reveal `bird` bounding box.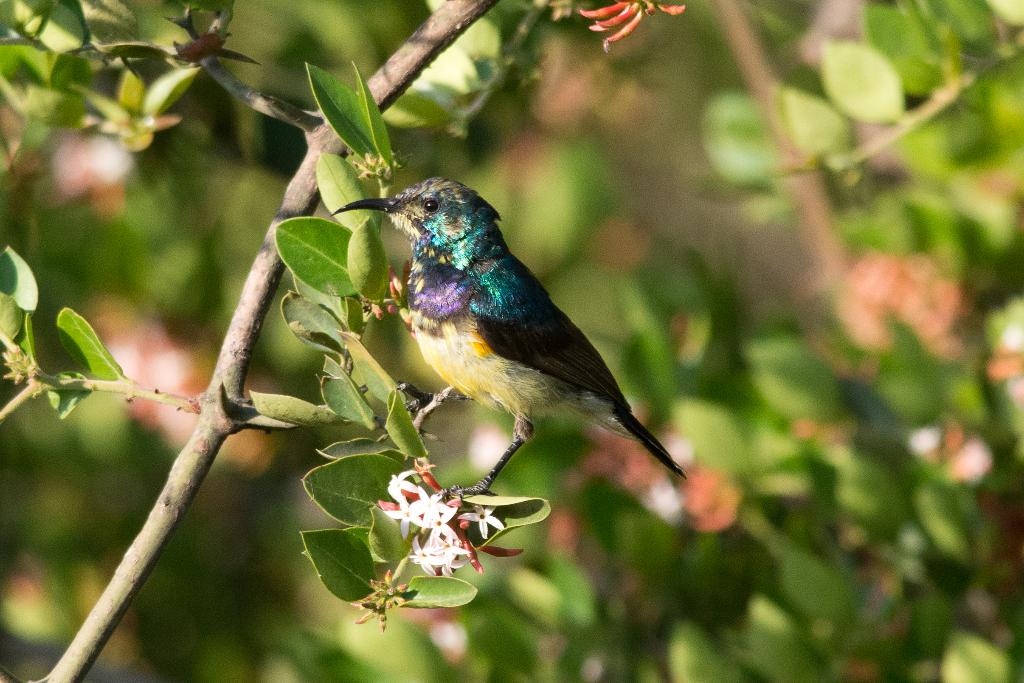
Revealed: <region>332, 176, 699, 515</region>.
